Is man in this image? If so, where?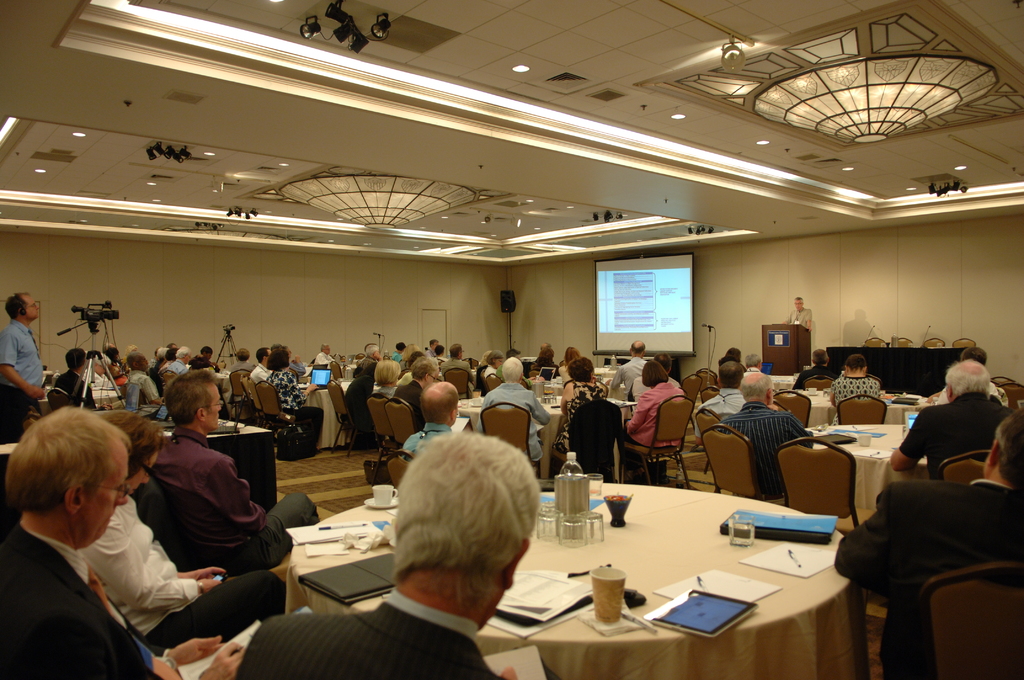
Yes, at rect(241, 433, 545, 679).
